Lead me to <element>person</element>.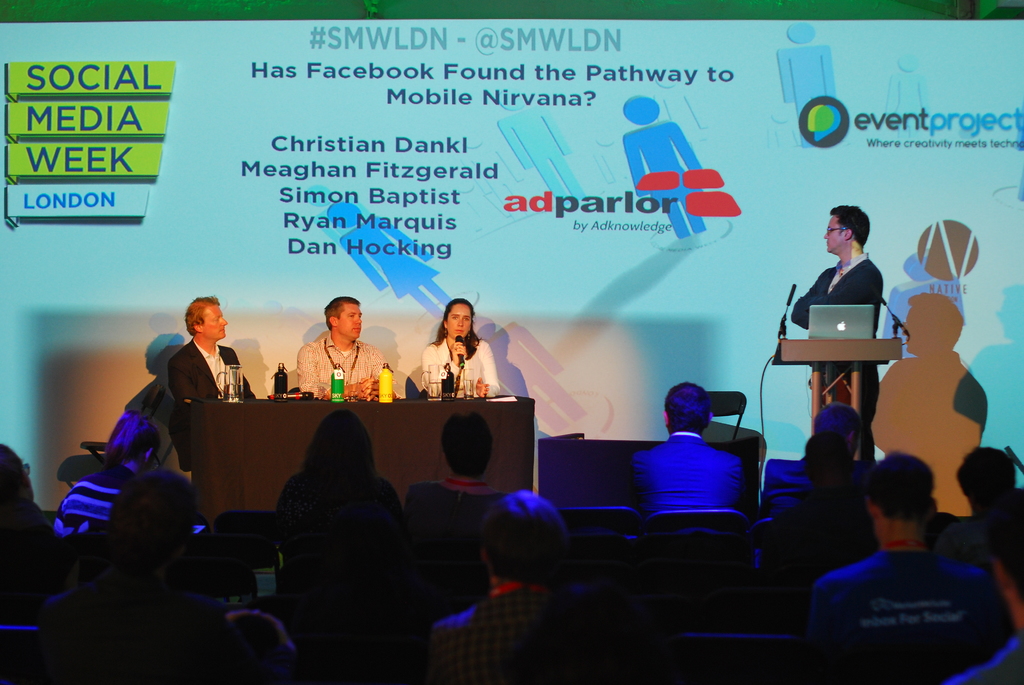
Lead to {"left": 811, "top": 446, "right": 1014, "bottom": 683}.
